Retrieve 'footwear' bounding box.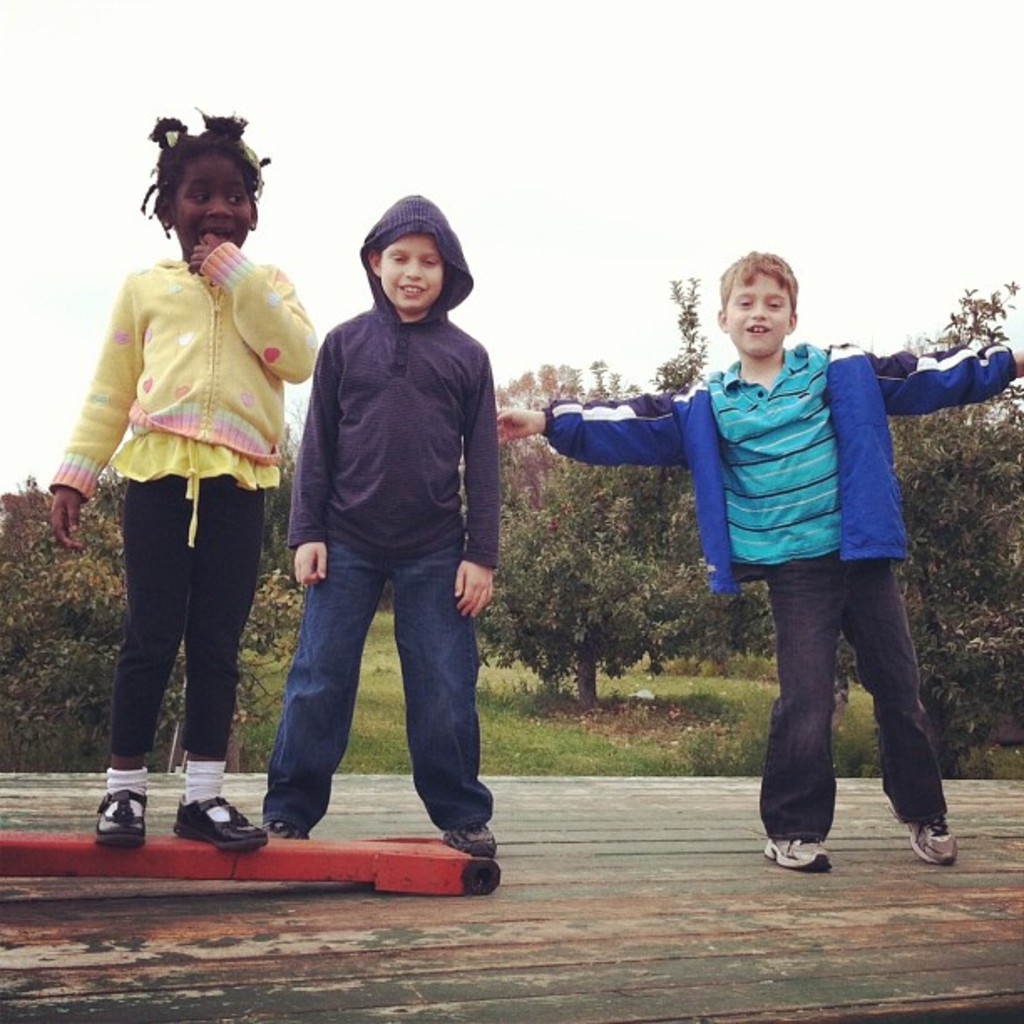
Bounding box: 888,801,960,865.
